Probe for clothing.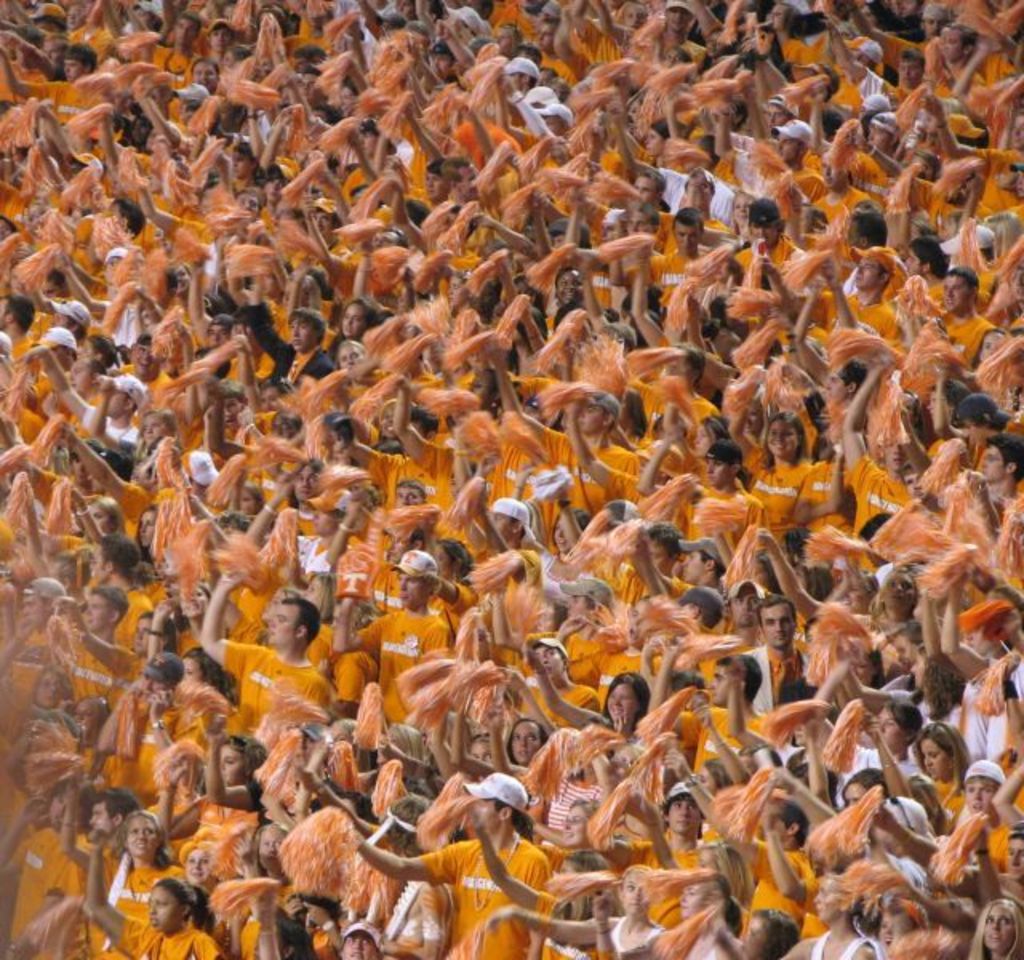
Probe result: Rect(214, 634, 344, 733).
